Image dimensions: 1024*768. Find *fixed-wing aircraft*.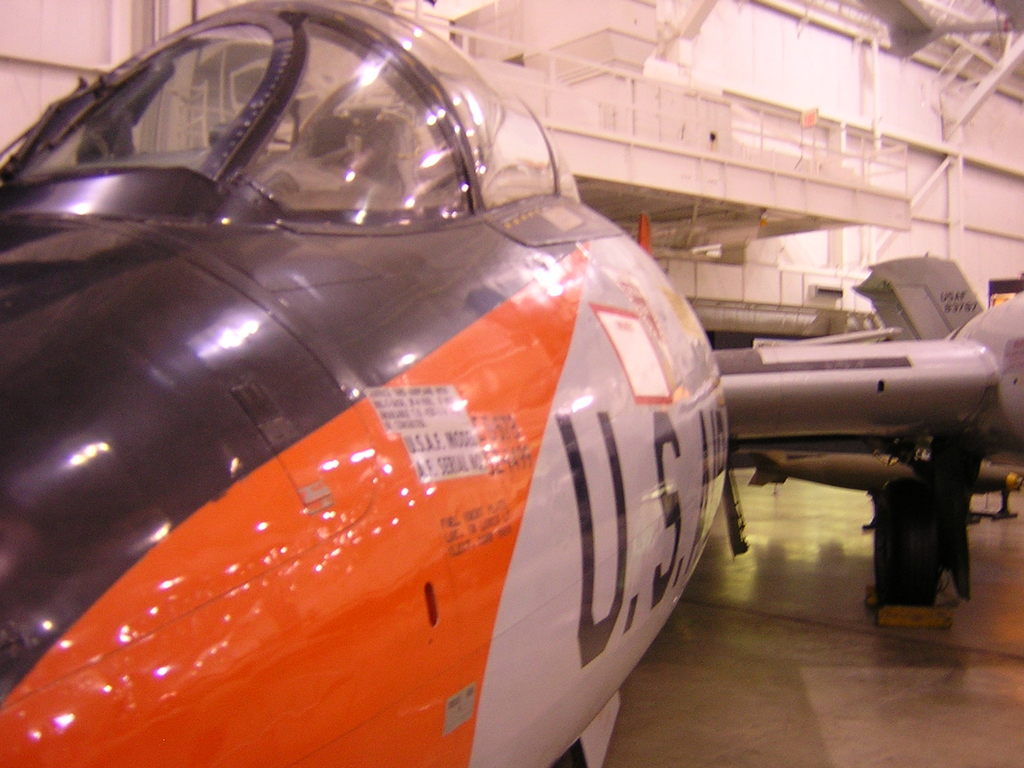
0,0,733,767.
